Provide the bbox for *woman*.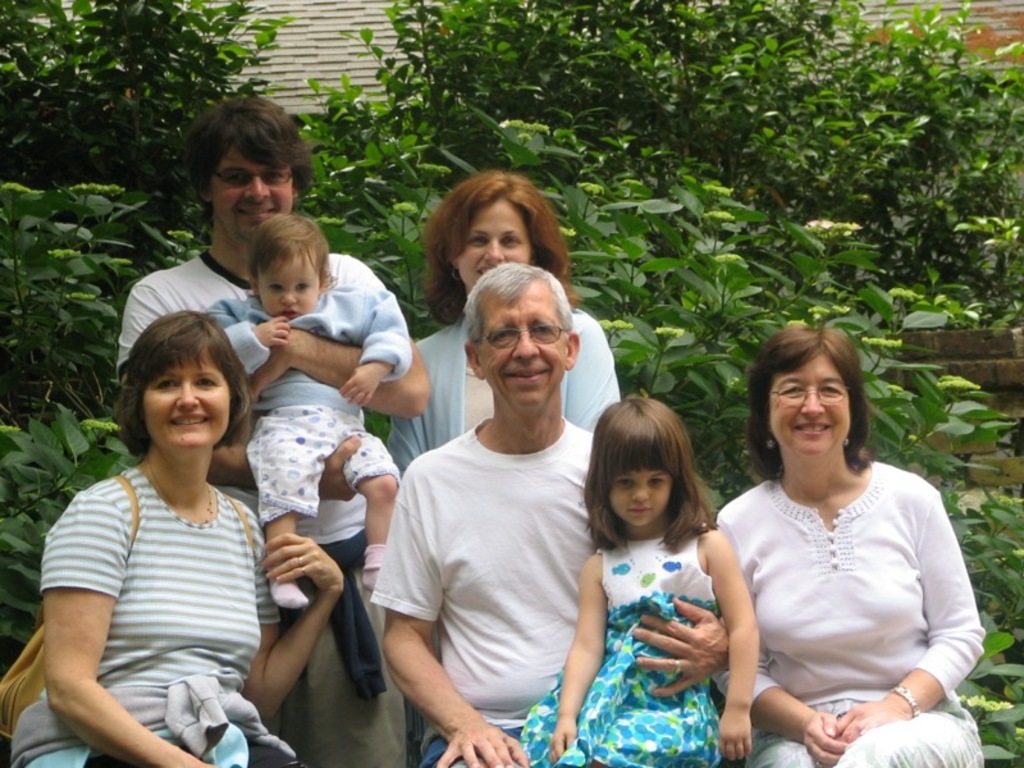
10/310/343/767.
